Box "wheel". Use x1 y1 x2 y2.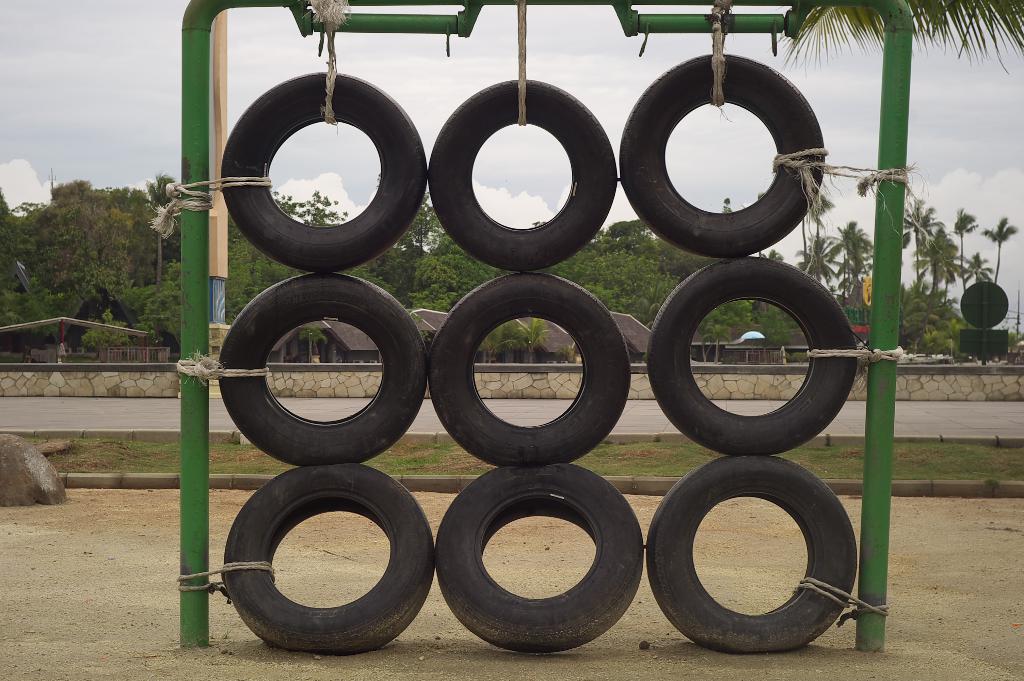
427 274 633 466.
